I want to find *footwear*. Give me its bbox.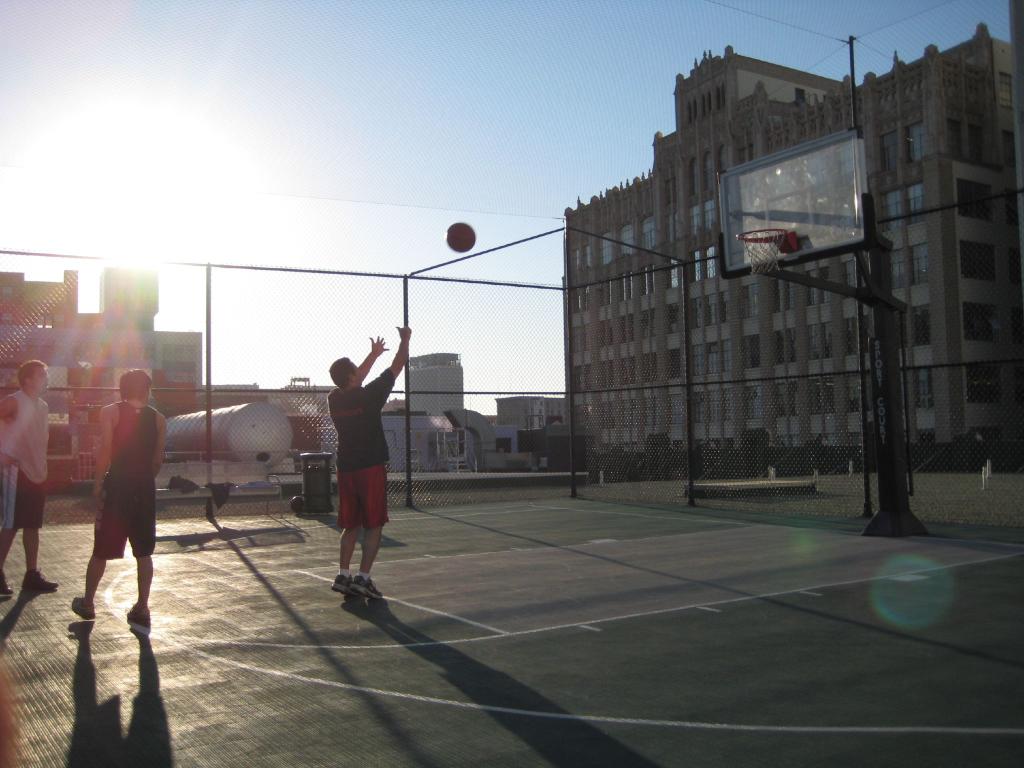
box=[330, 573, 360, 597].
